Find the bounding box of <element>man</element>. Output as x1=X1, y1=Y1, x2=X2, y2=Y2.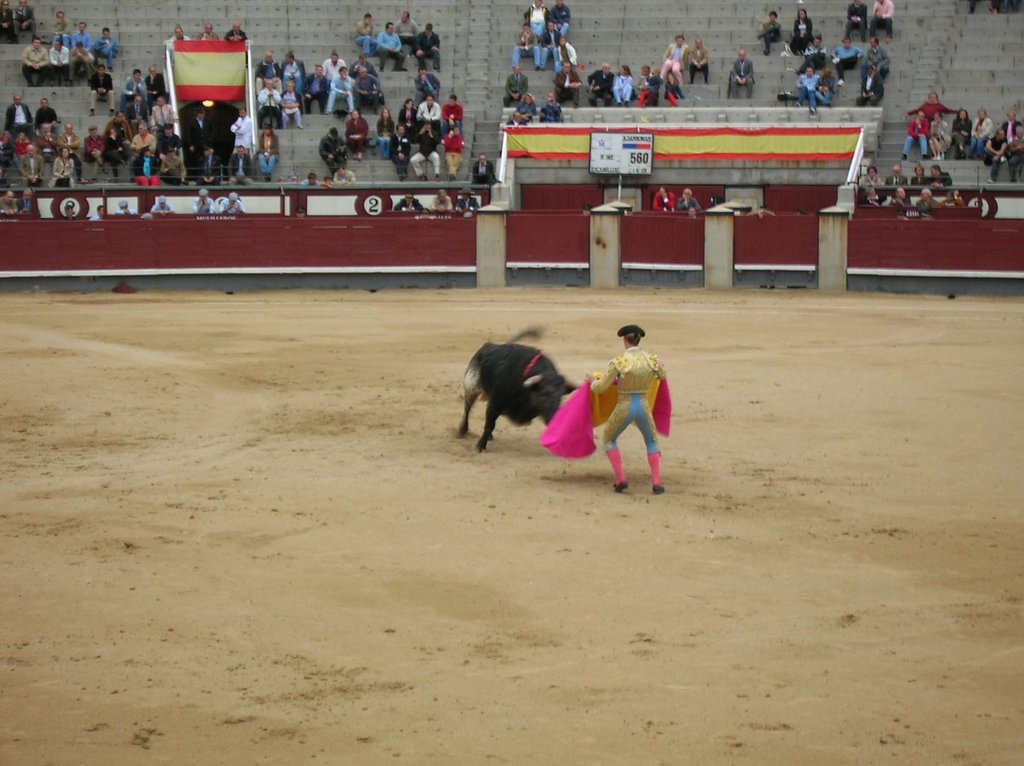
x1=350, y1=63, x2=388, y2=115.
